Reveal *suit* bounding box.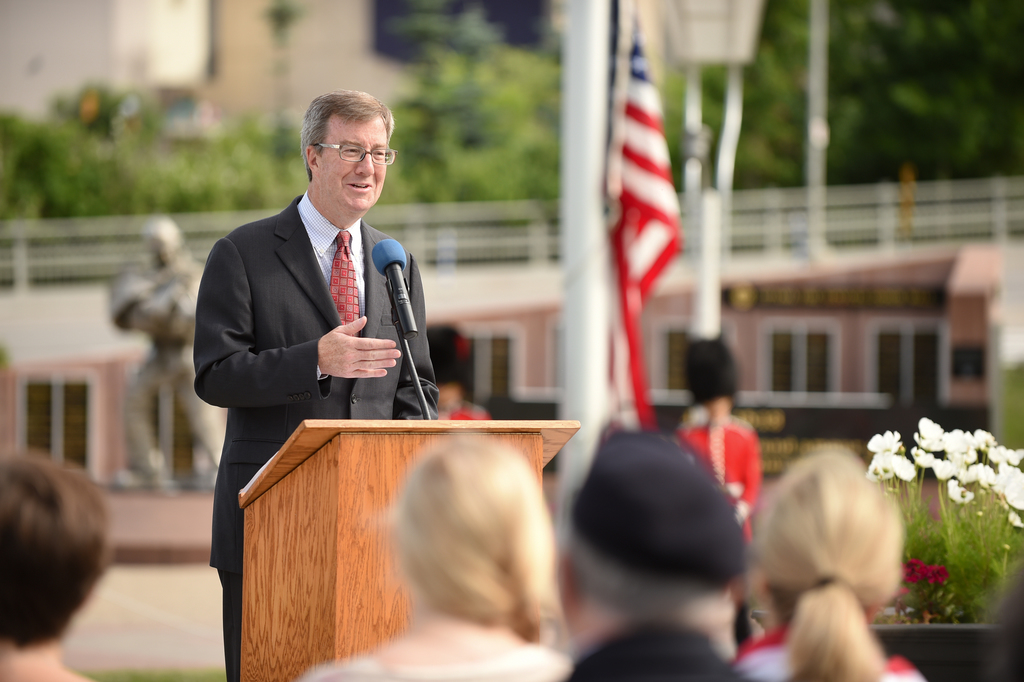
Revealed: l=268, t=161, r=440, b=446.
